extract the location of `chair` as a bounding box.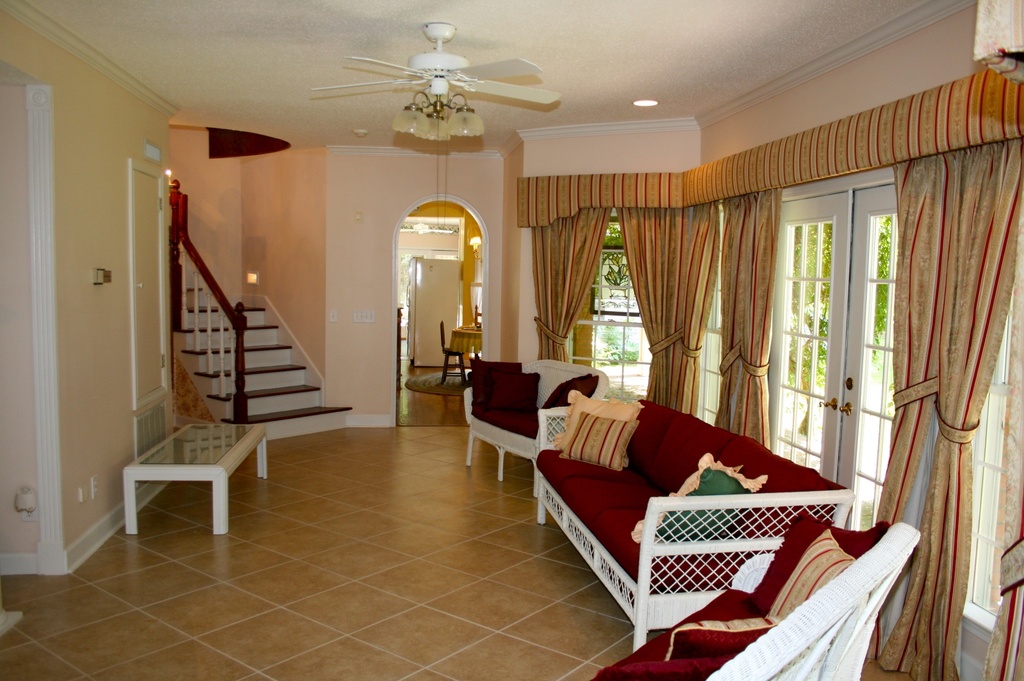
BBox(440, 321, 467, 382).
